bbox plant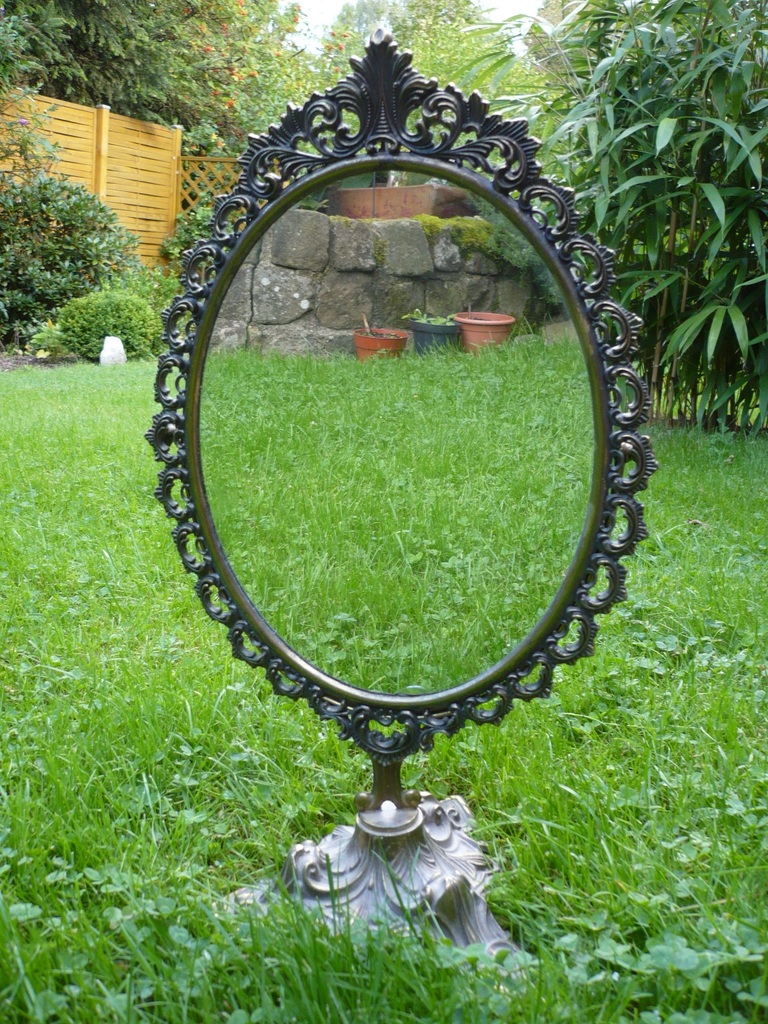
BBox(24, 285, 171, 371)
